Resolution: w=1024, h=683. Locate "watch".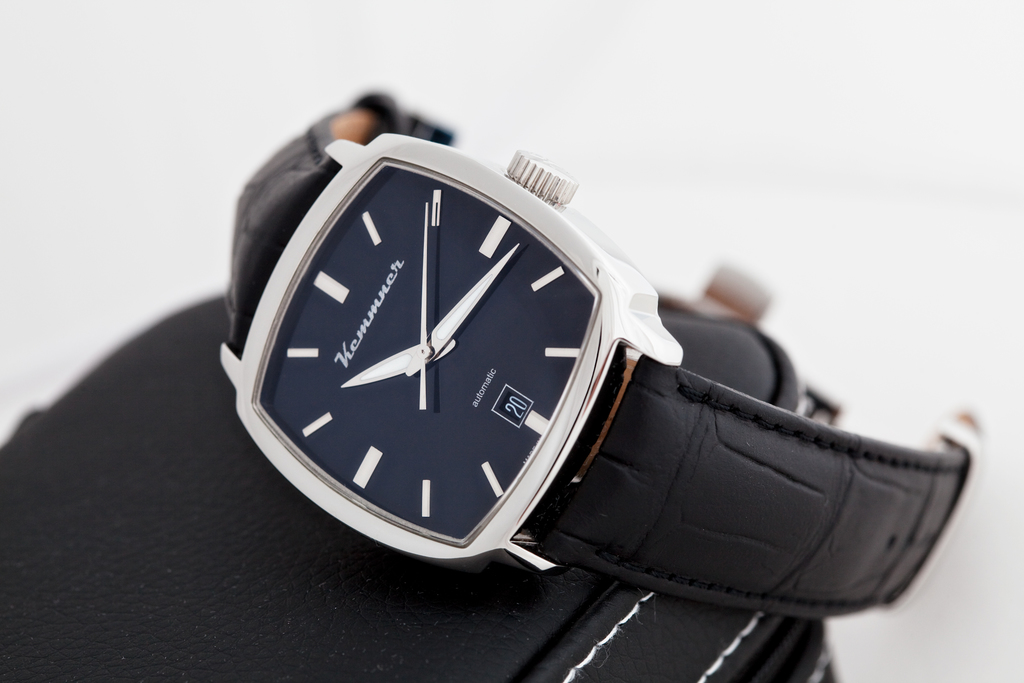
bbox=[221, 94, 979, 618].
